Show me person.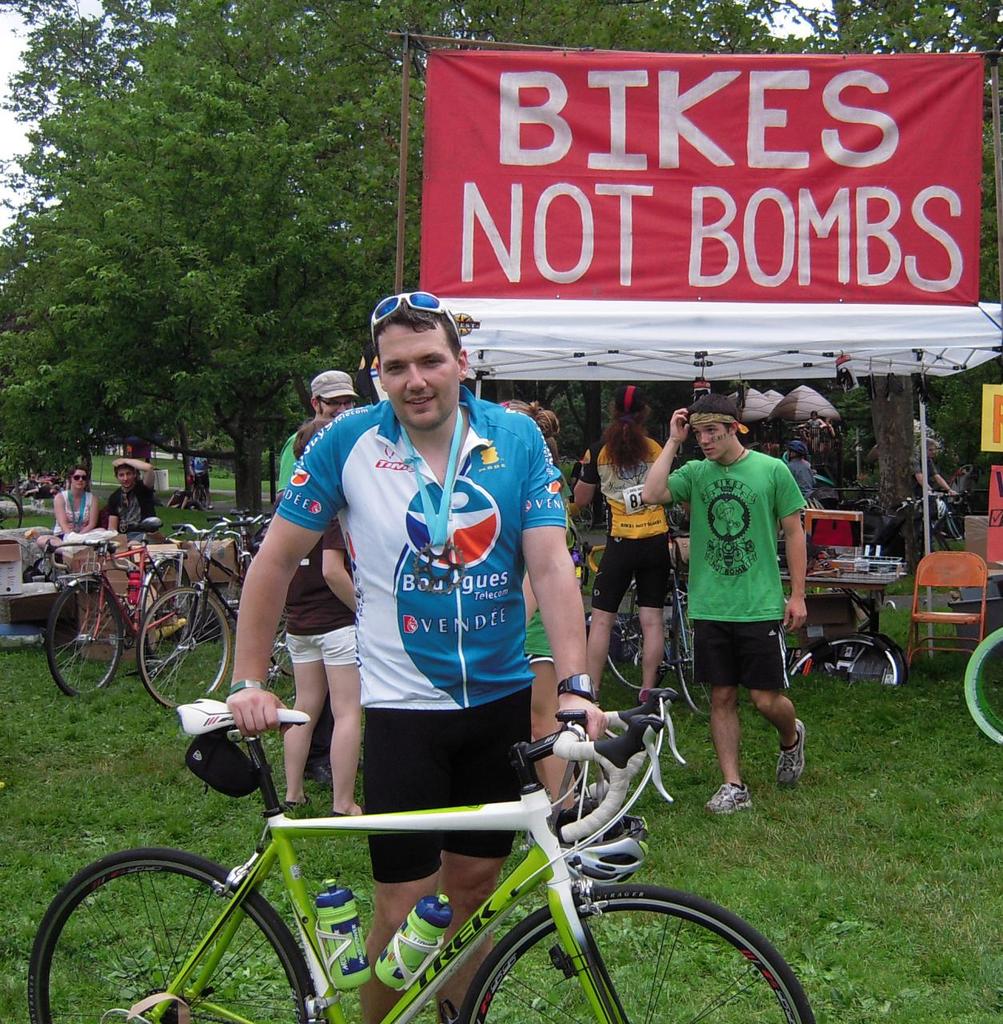
person is here: 273/420/371/819.
